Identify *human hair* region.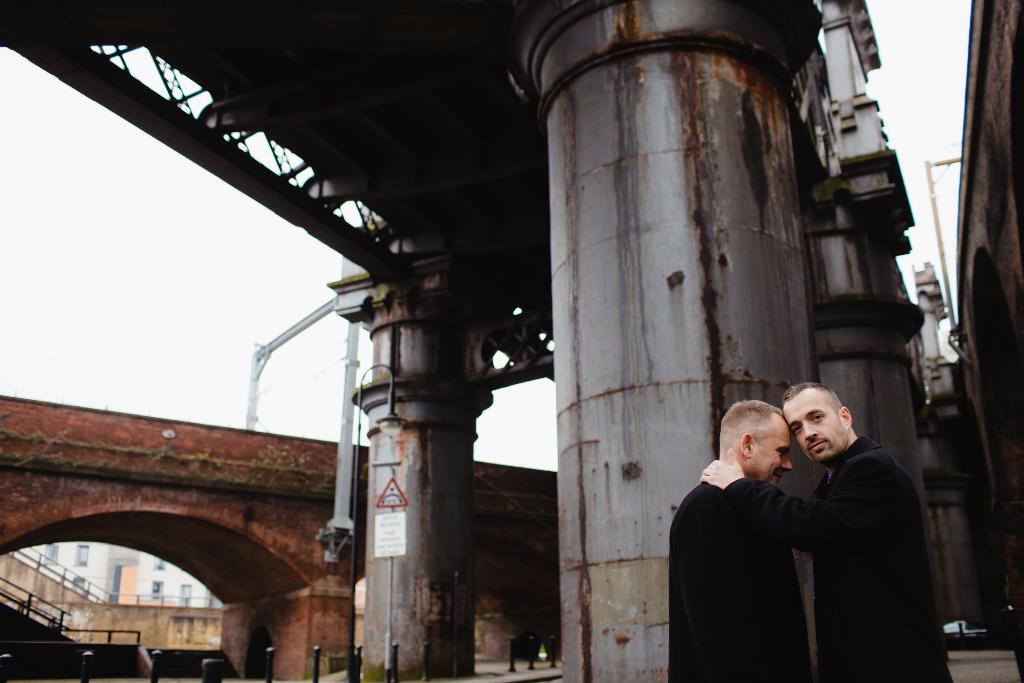
Region: {"x1": 778, "y1": 378, "x2": 840, "y2": 407}.
